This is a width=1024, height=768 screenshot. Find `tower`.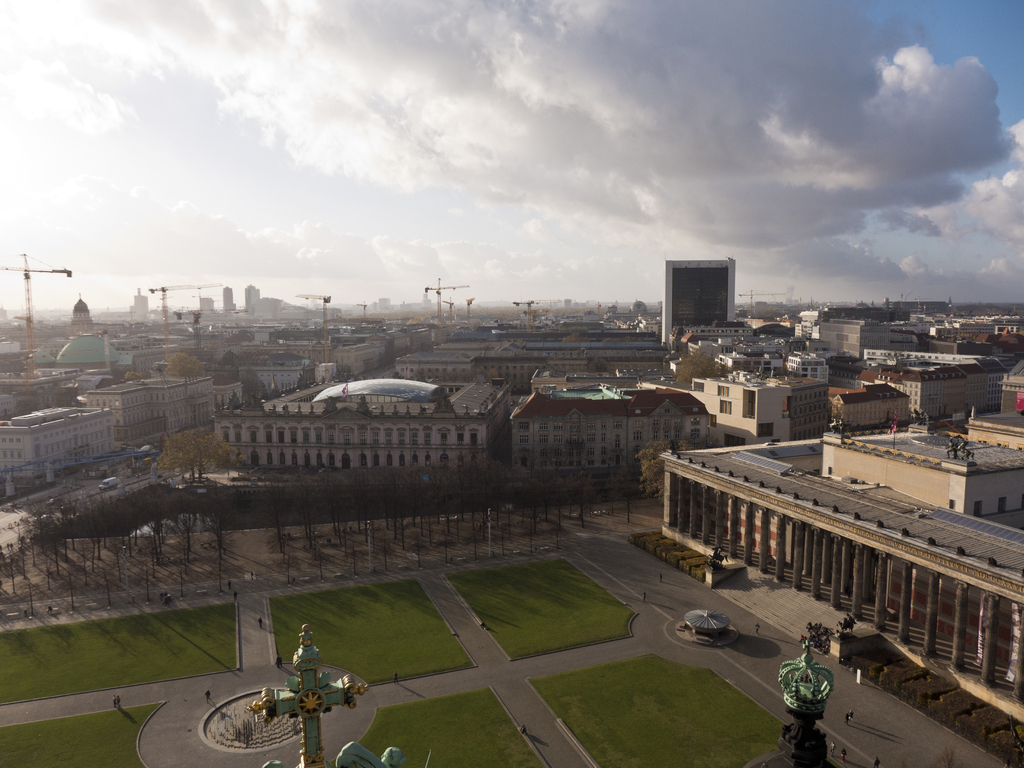
Bounding box: 255,633,364,767.
